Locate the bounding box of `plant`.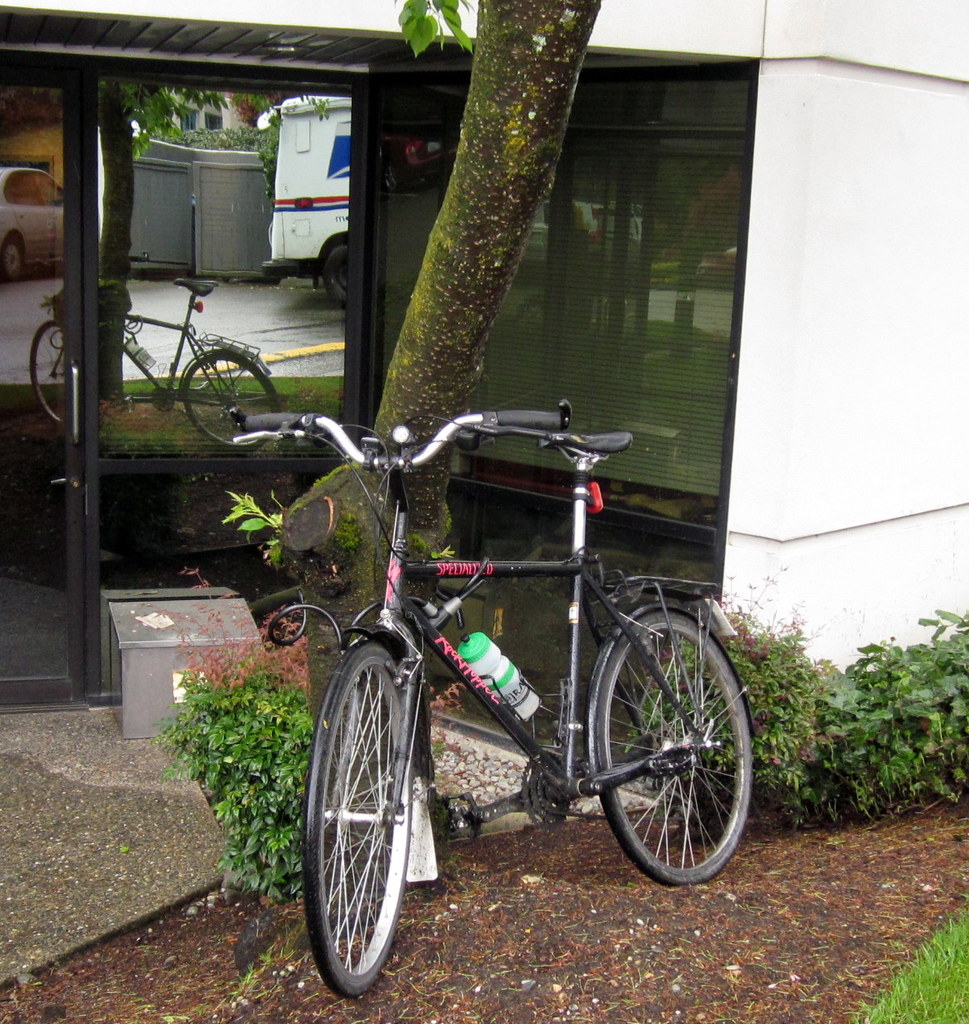
Bounding box: (635,593,818,819).
